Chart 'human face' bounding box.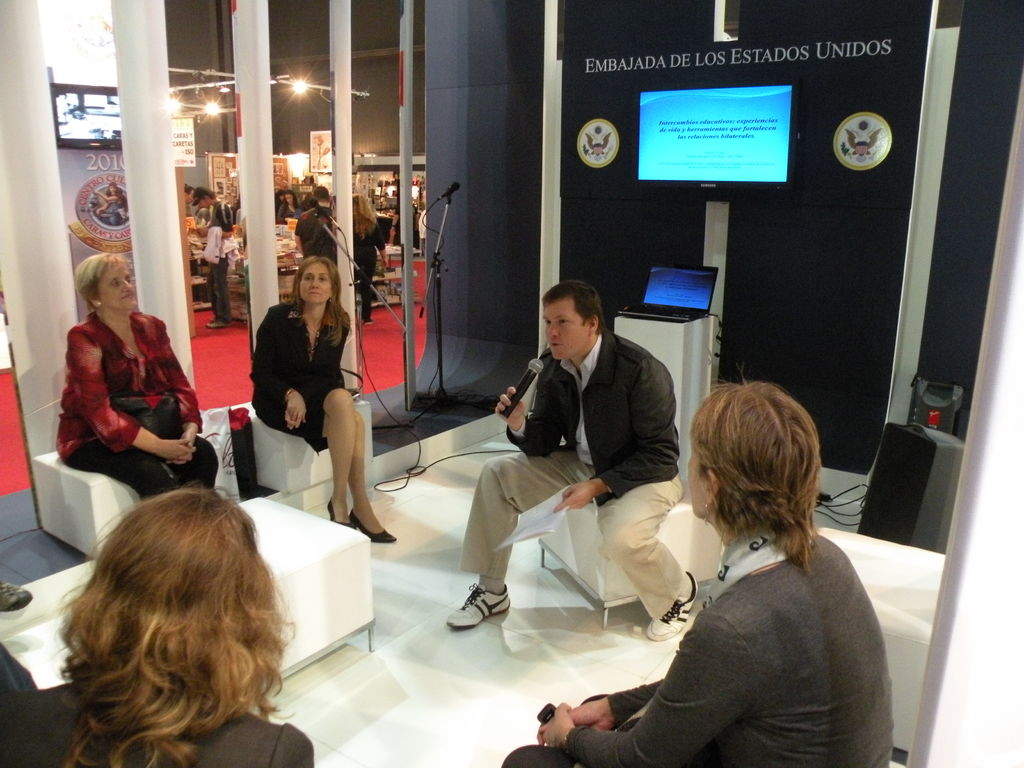
Charted: l=687, t=448, r=706, b=513.
